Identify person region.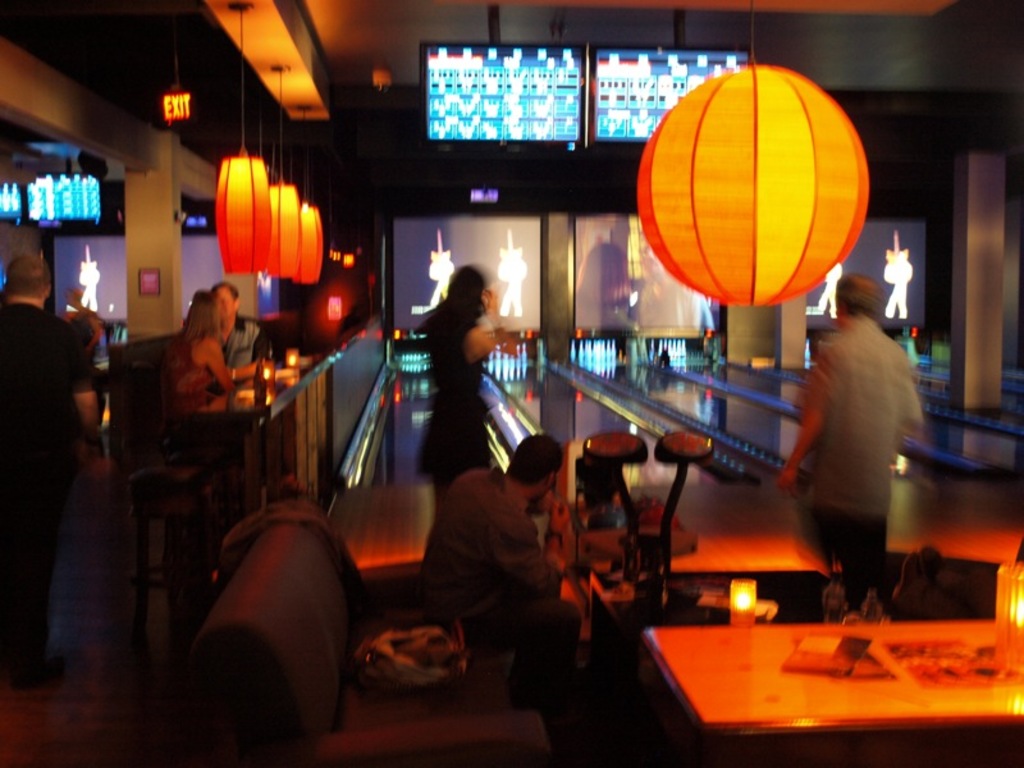
Region: detection(882, 232, 914, 321).
